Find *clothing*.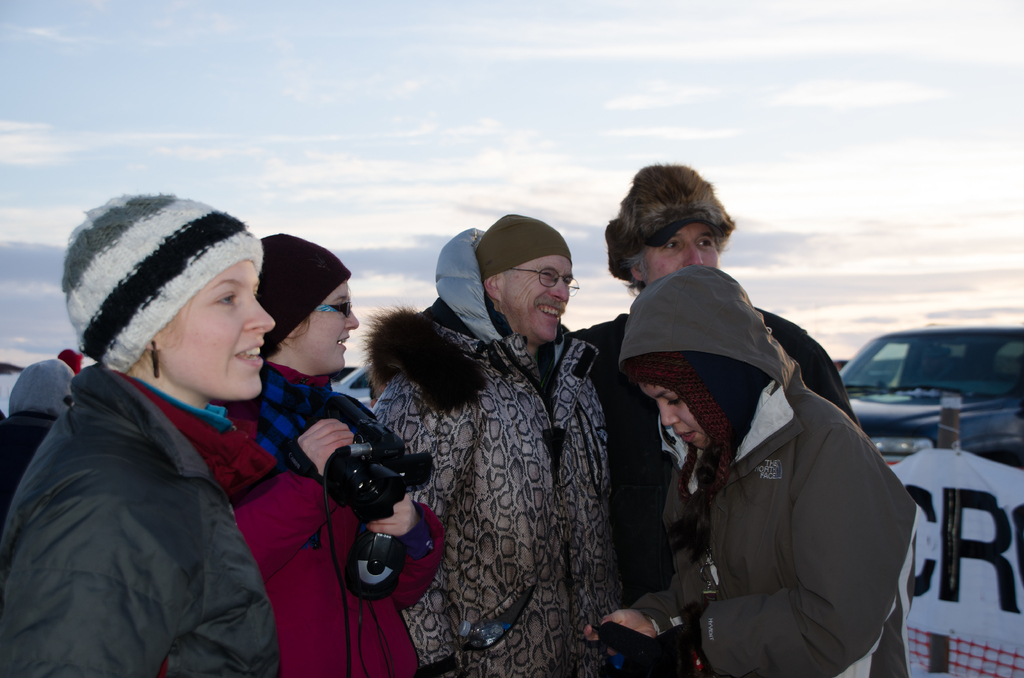
bbox=[3, 194, 423, 677].
